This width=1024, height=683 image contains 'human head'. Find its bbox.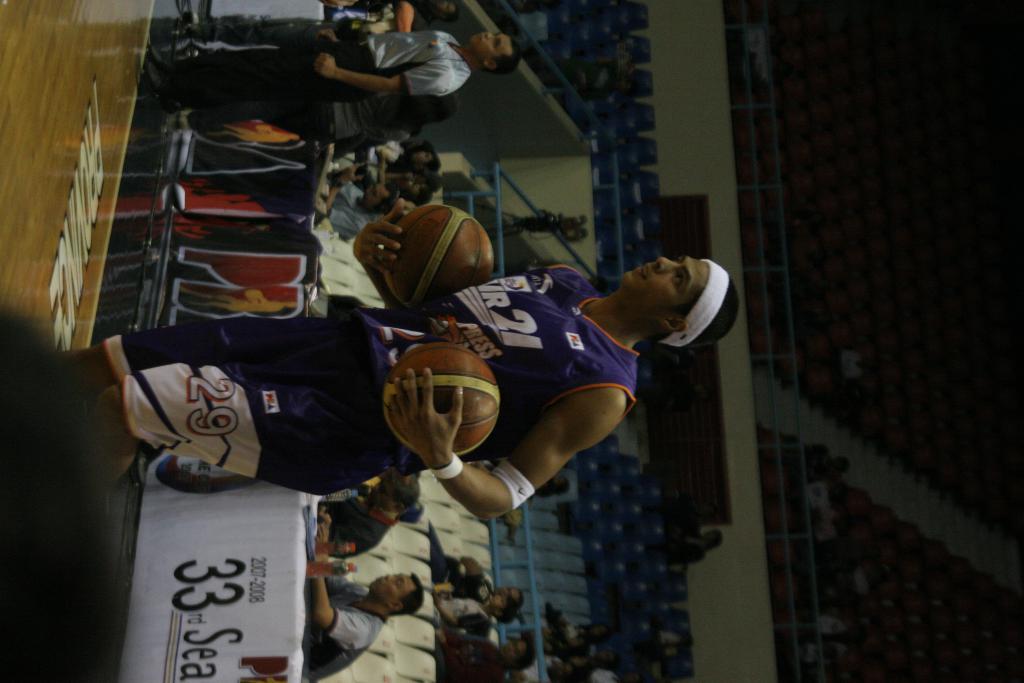
bbox=(371, 570, 423, 613).
